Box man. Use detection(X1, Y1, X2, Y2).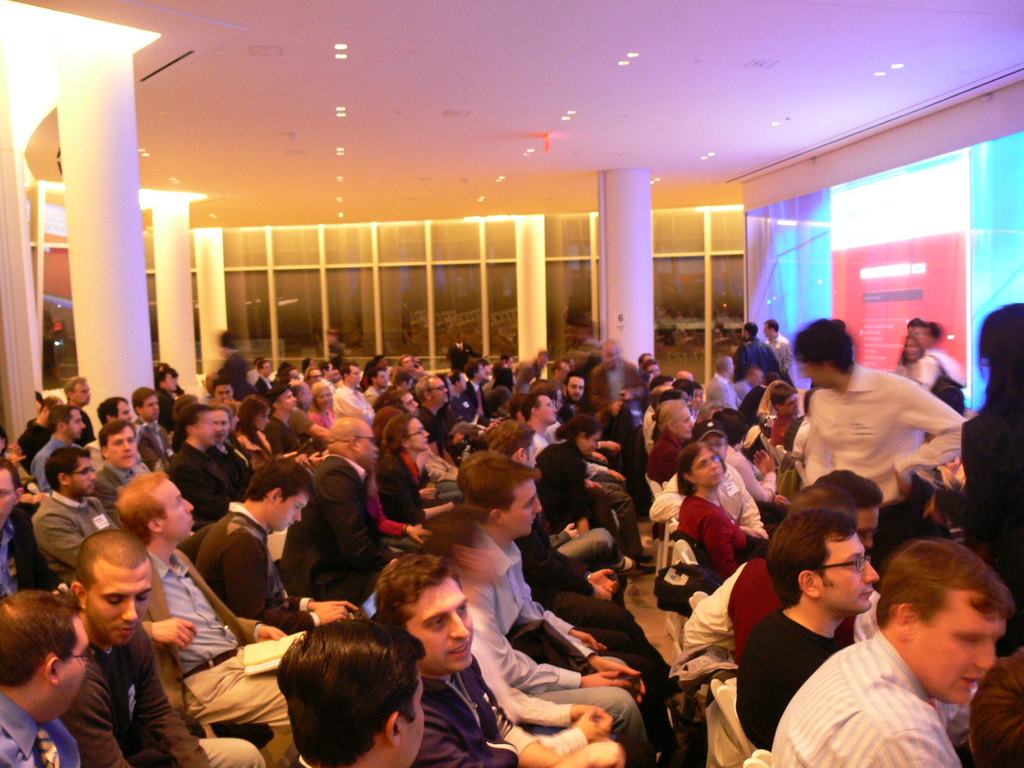
detection(511, 347, 552, 395).
